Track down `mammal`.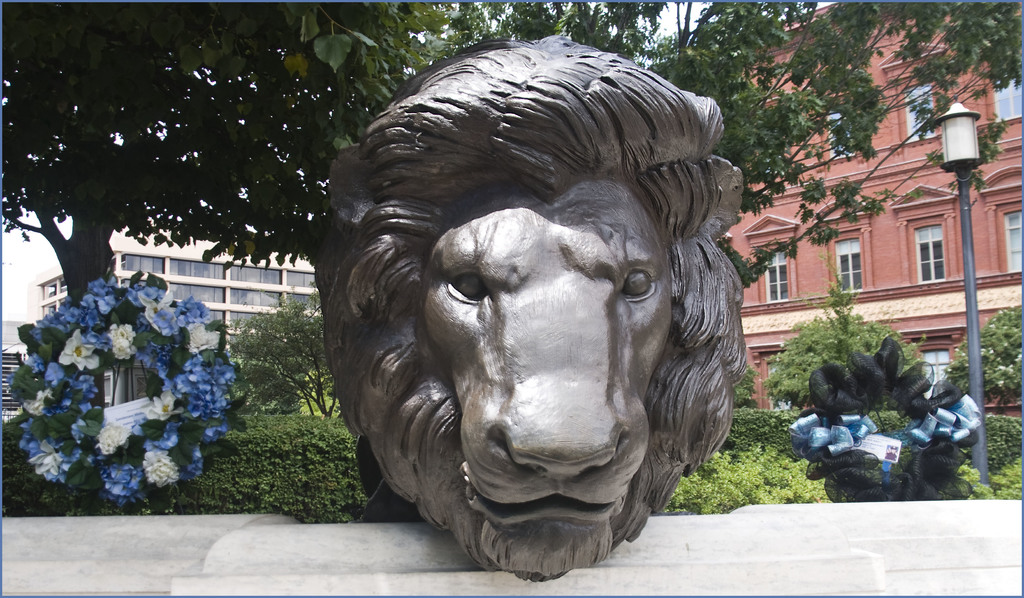
Tracked to box(332, 40, 741, 580).
